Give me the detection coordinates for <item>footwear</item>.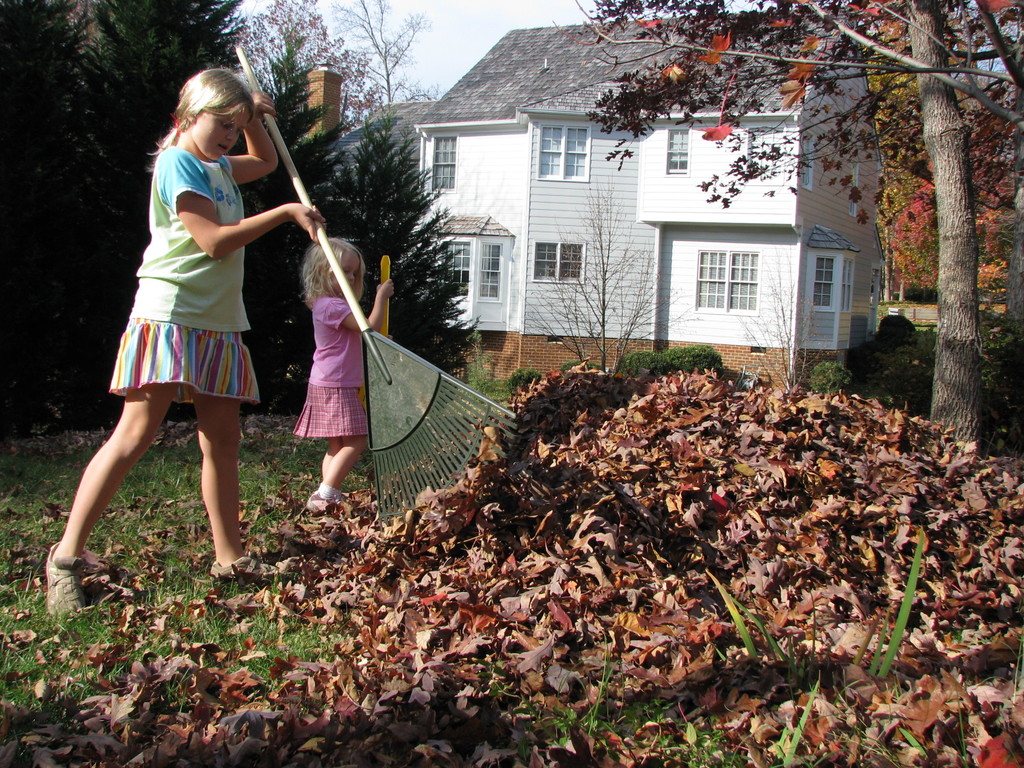
44, 541, 86, 630.
